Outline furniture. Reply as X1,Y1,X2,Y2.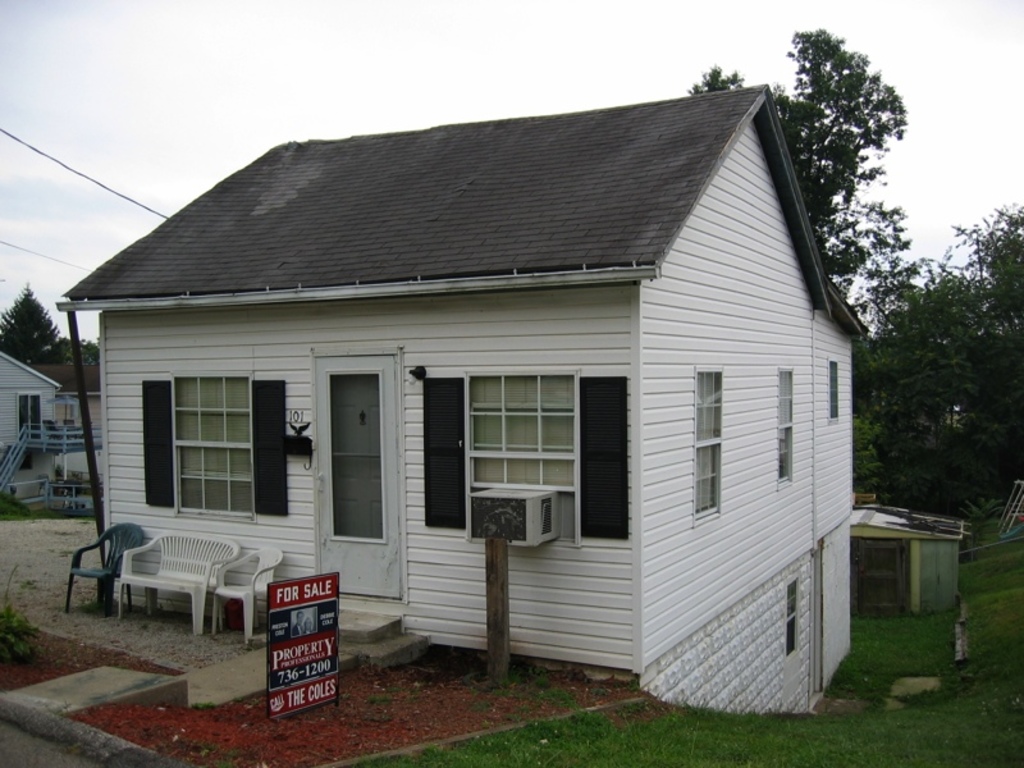
116,531,241,636.
